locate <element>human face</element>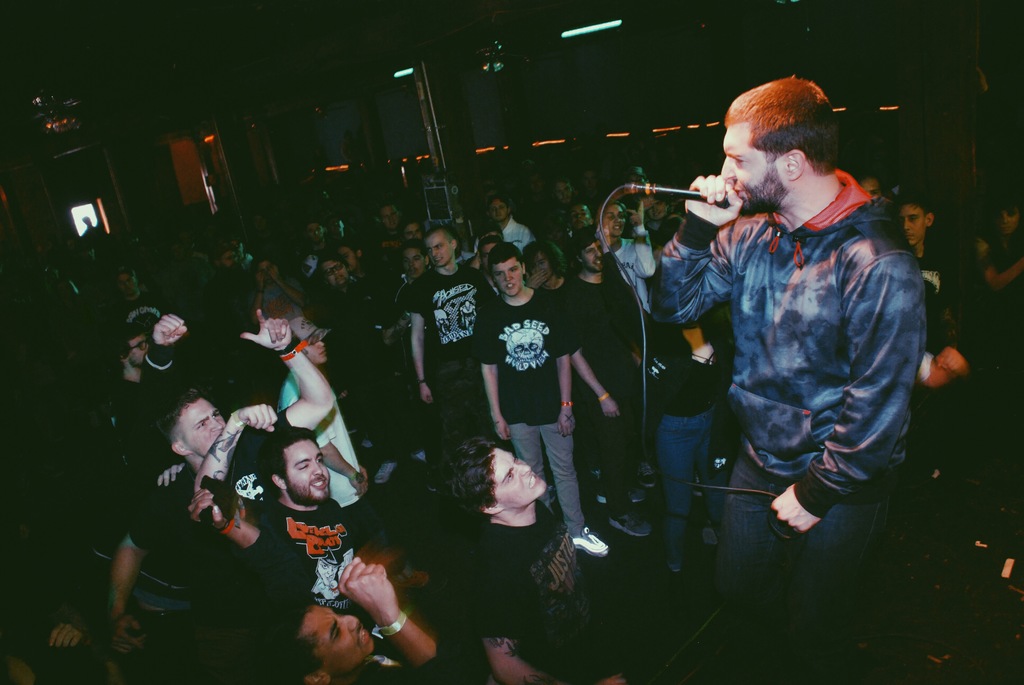
x1=127 y1=333 x2=149 y2=368
